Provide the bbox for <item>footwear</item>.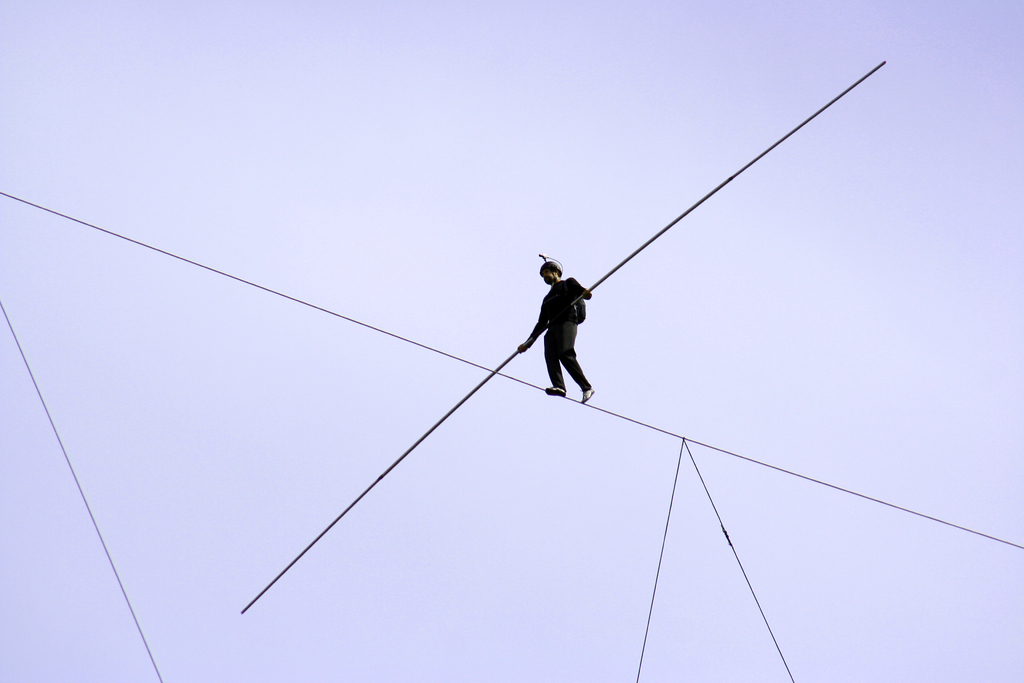
539, 386, 570, 395.
